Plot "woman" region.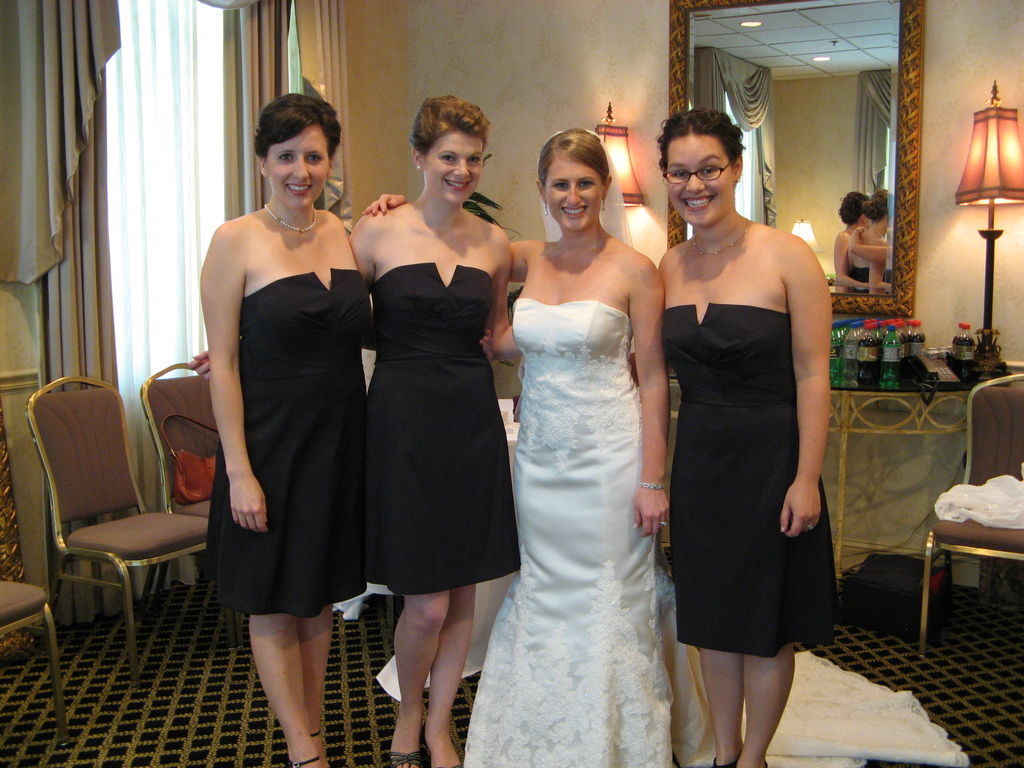
Plotted at (205, 95, 493, 767).
